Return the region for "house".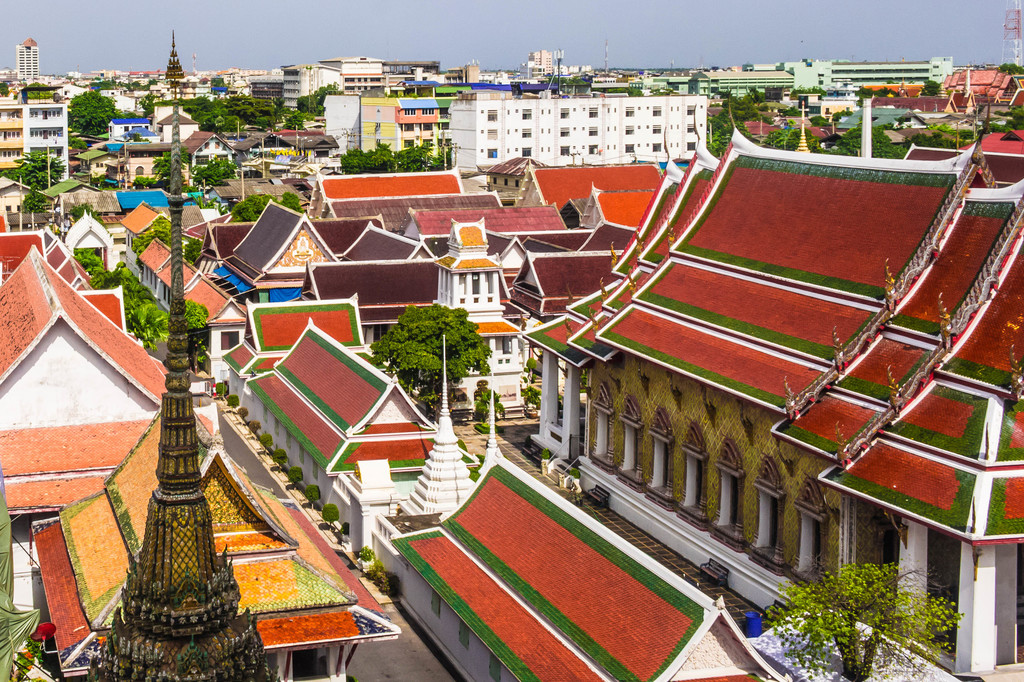
(316,52,391,95).
